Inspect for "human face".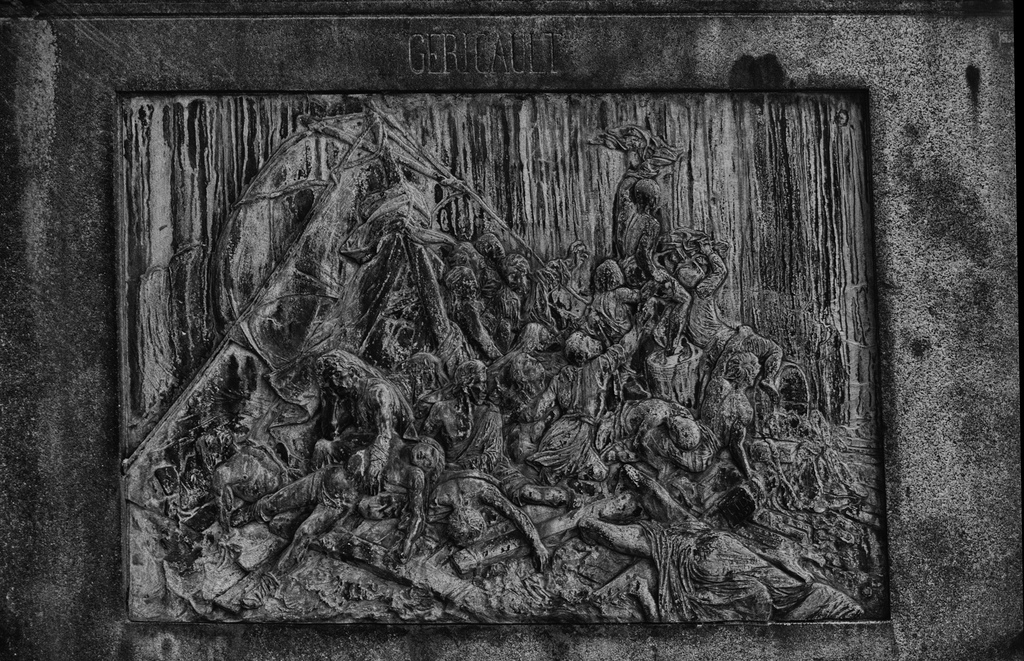
Inspection: [x1=582, y1=334, x2=609, y2=361].
